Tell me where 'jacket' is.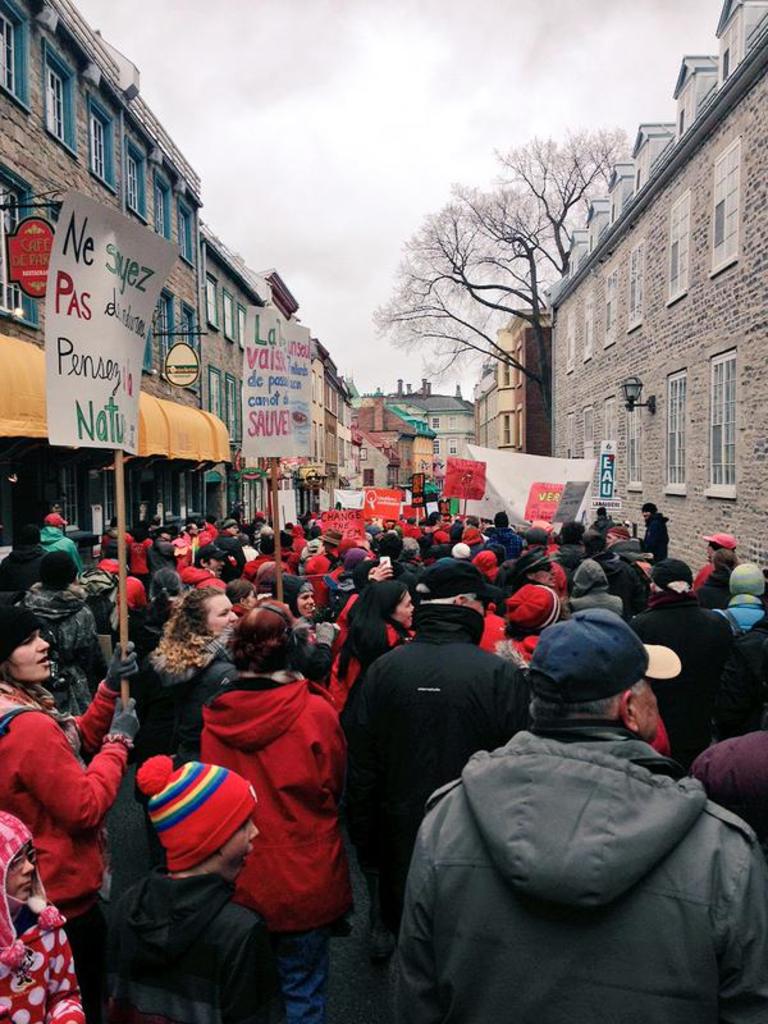
'jacket' is at rect(9, 573, 96, 708).
